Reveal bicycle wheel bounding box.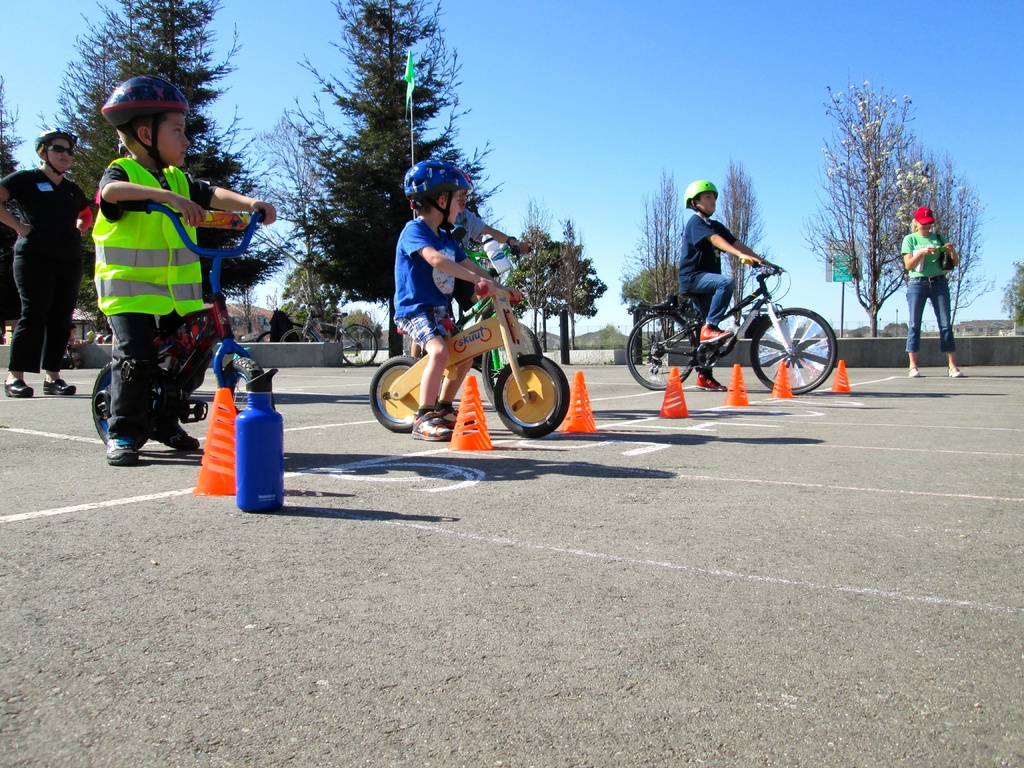
Revealed: 492,356,569,445.
